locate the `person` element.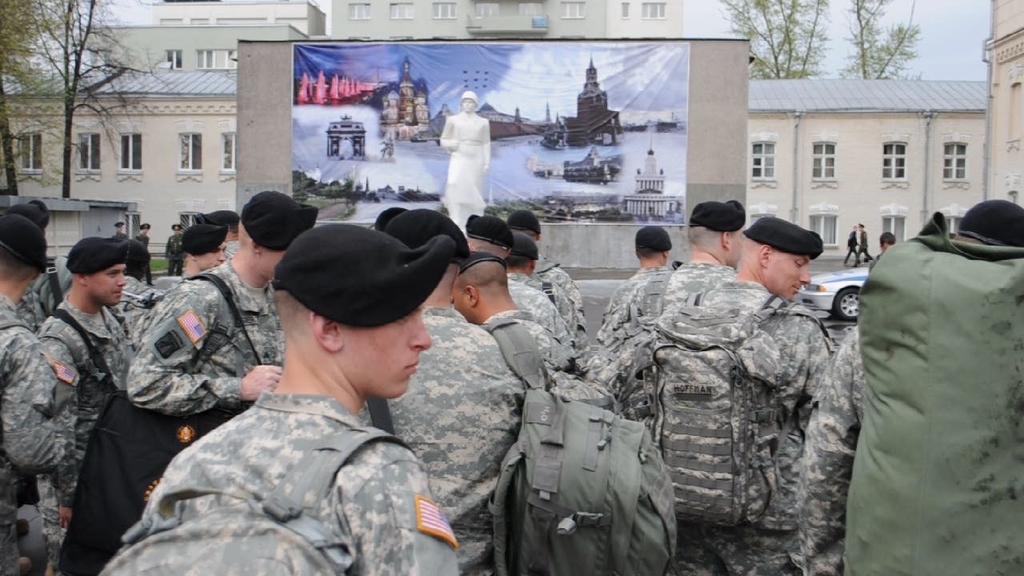
Element bbox: {"left": 603, "top": 214, "right": 830, "bottom": 575}.
